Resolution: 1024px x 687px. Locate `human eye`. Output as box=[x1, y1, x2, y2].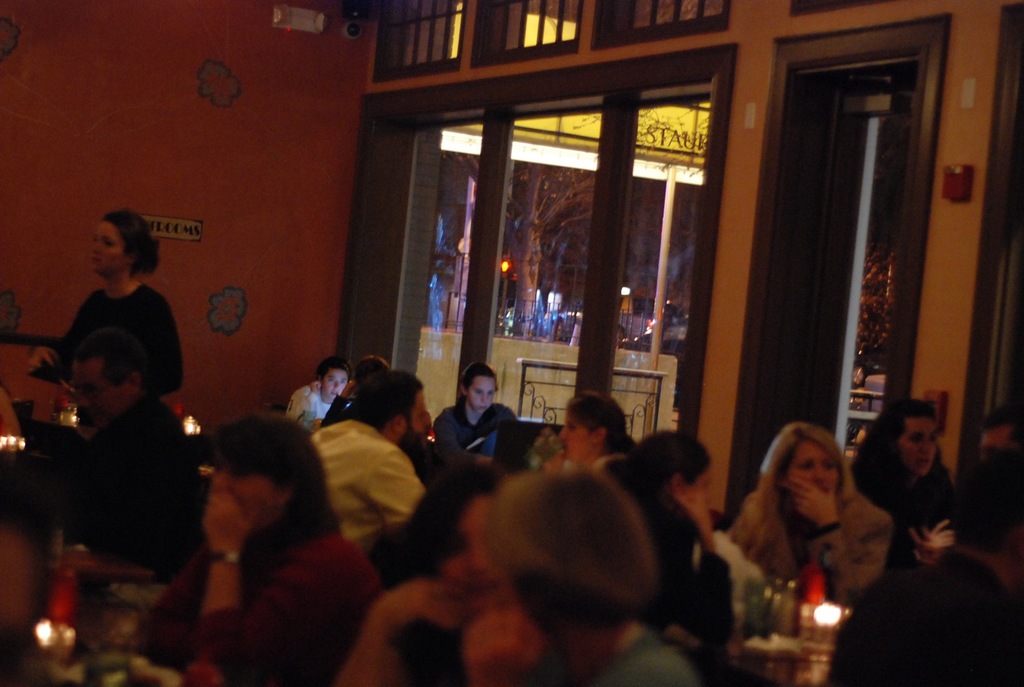
box=[90, 234, 97, 245].
